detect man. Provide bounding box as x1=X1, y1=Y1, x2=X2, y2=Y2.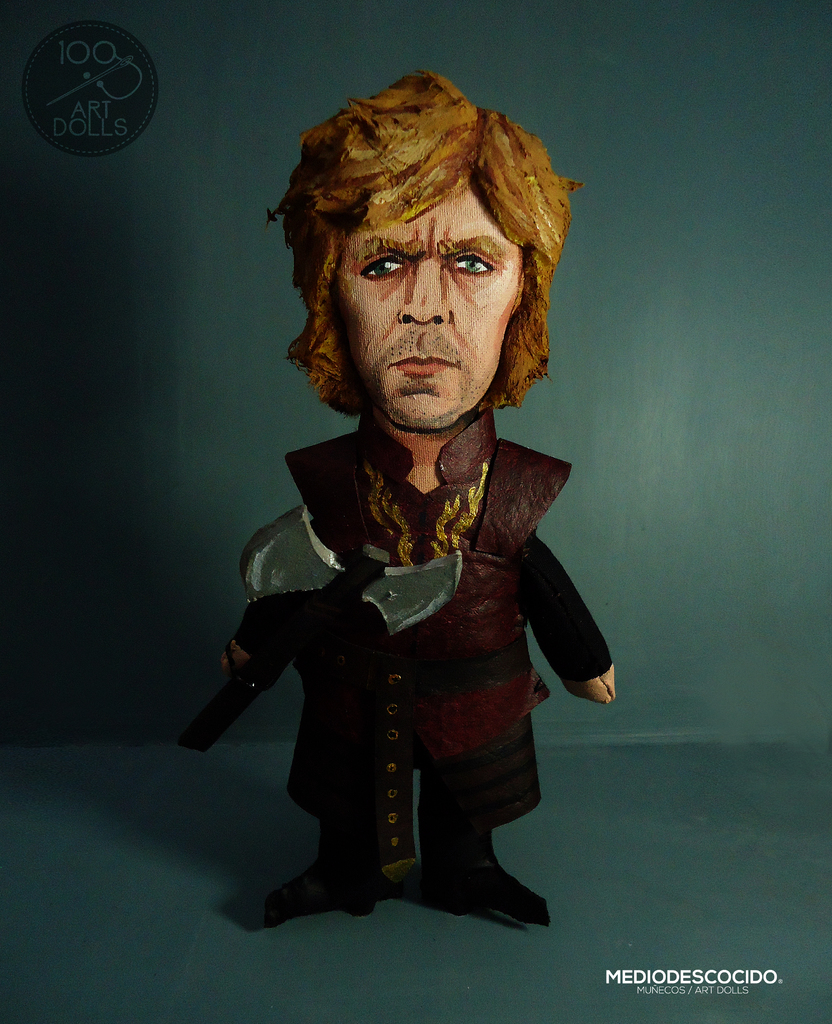
x1=133, y1=72, x2=624, y2=936.
